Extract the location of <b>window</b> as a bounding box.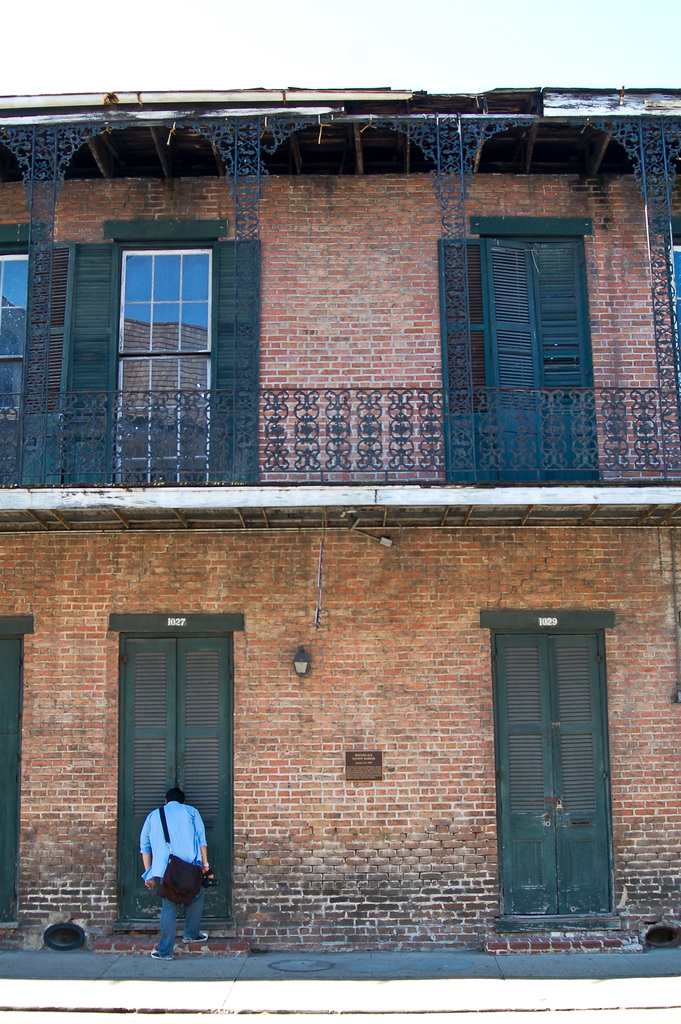
[left=110, top=243, right=217, bottom=479].
